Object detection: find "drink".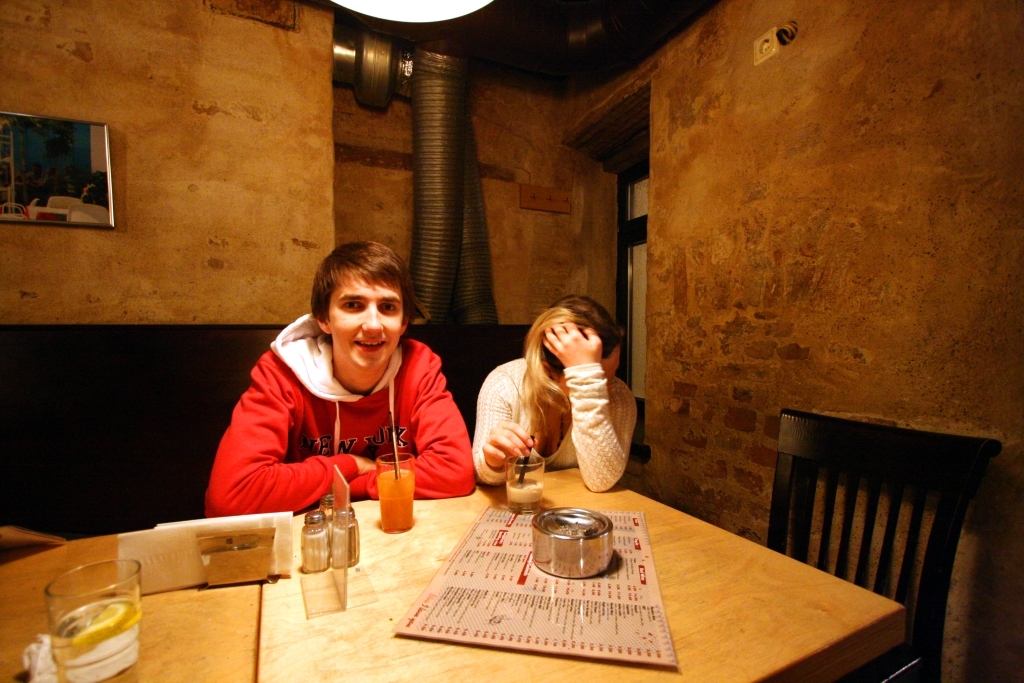
[380, 455, 414, 534].
